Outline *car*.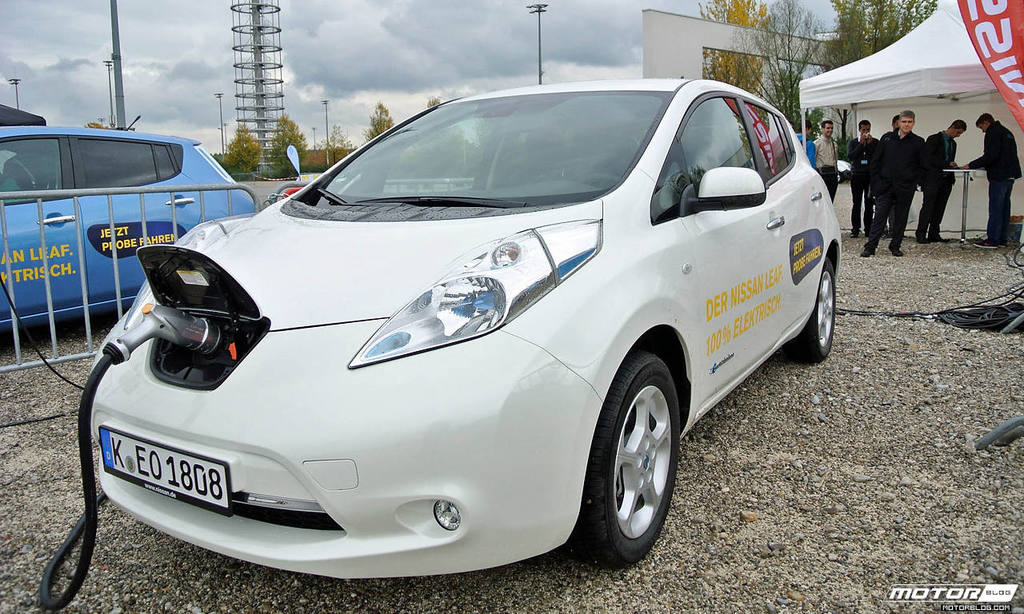
Outline: x1=76 y1=84 x2=838 y2=580.
